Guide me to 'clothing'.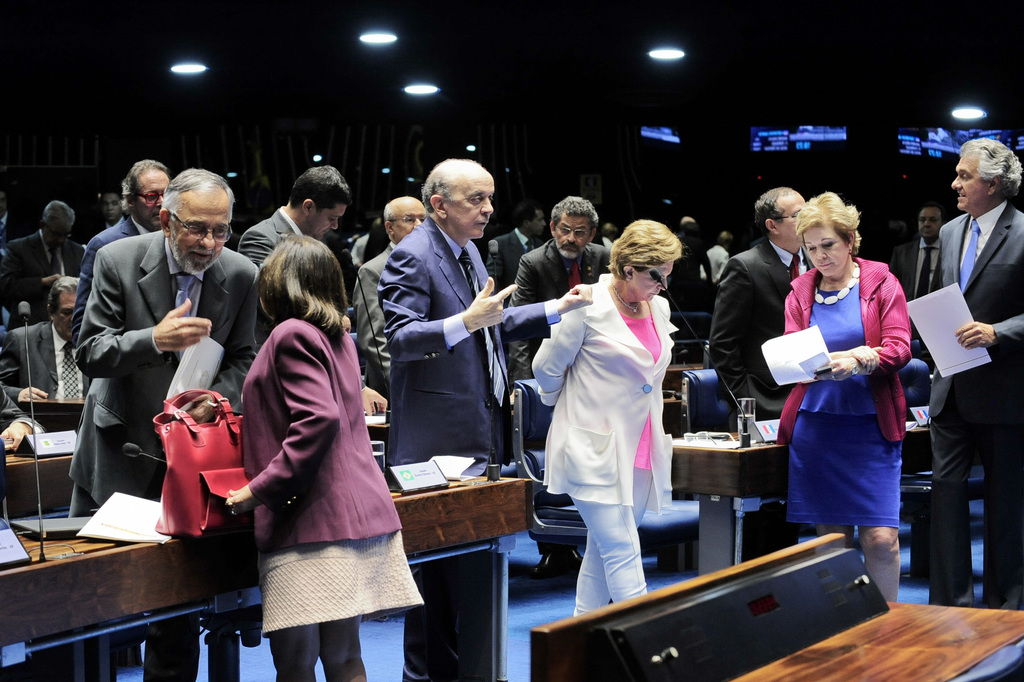
Guidance: (left=531, top=263, right=672, bottom=621).
